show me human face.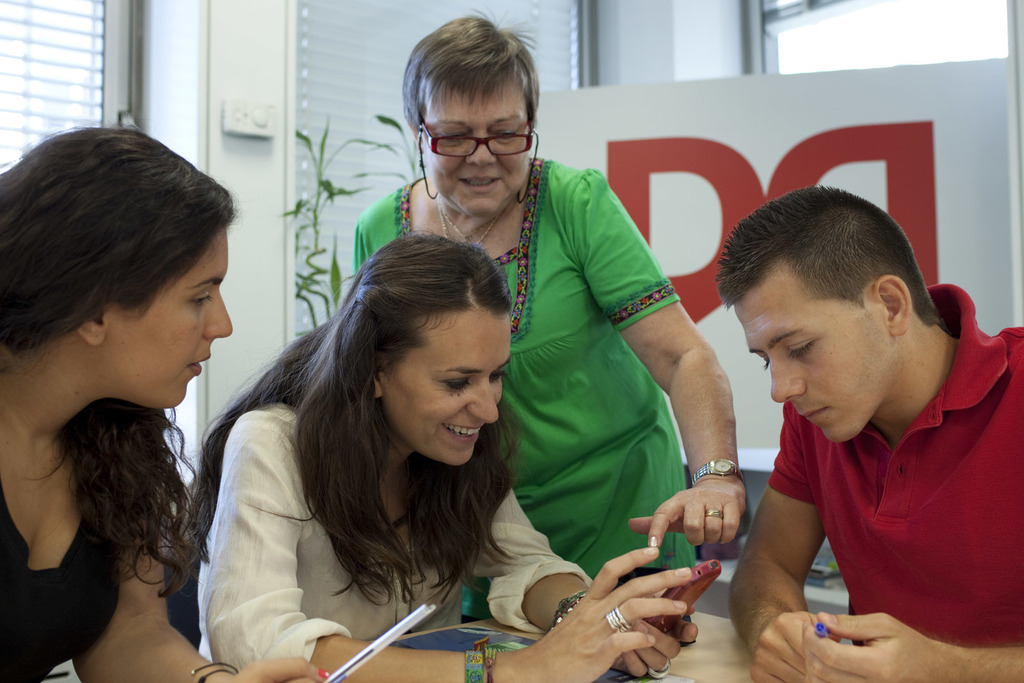
human face is here: [109,222,231,407].
